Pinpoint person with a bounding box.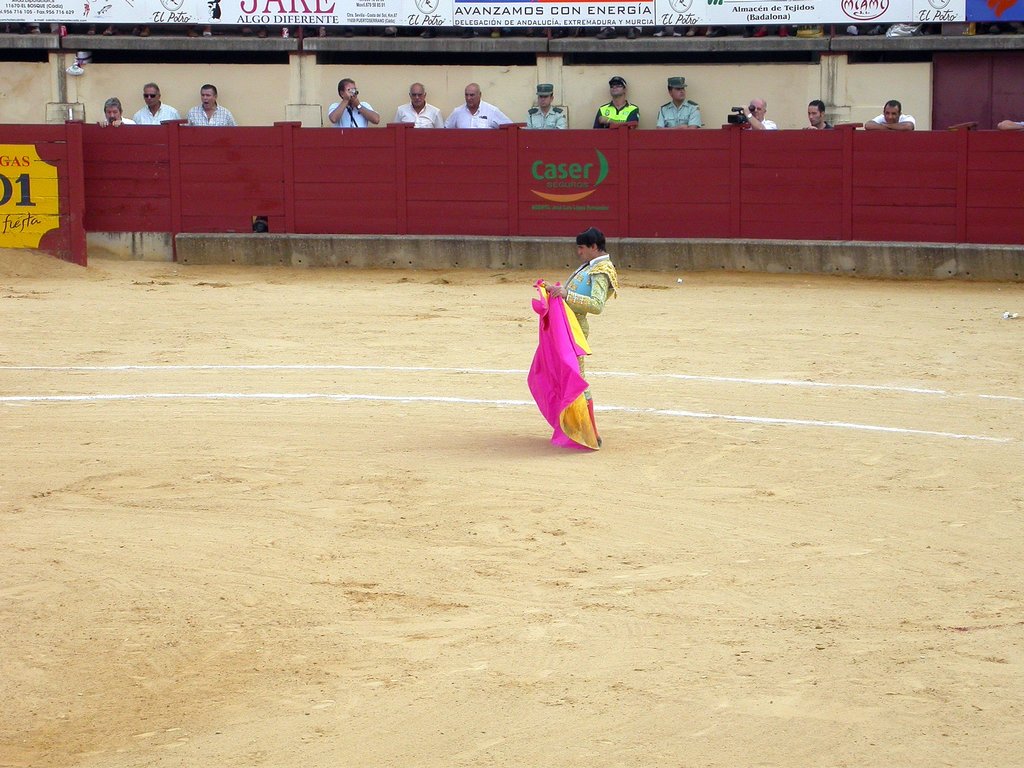
Rect(395, 84, 445, 137).
